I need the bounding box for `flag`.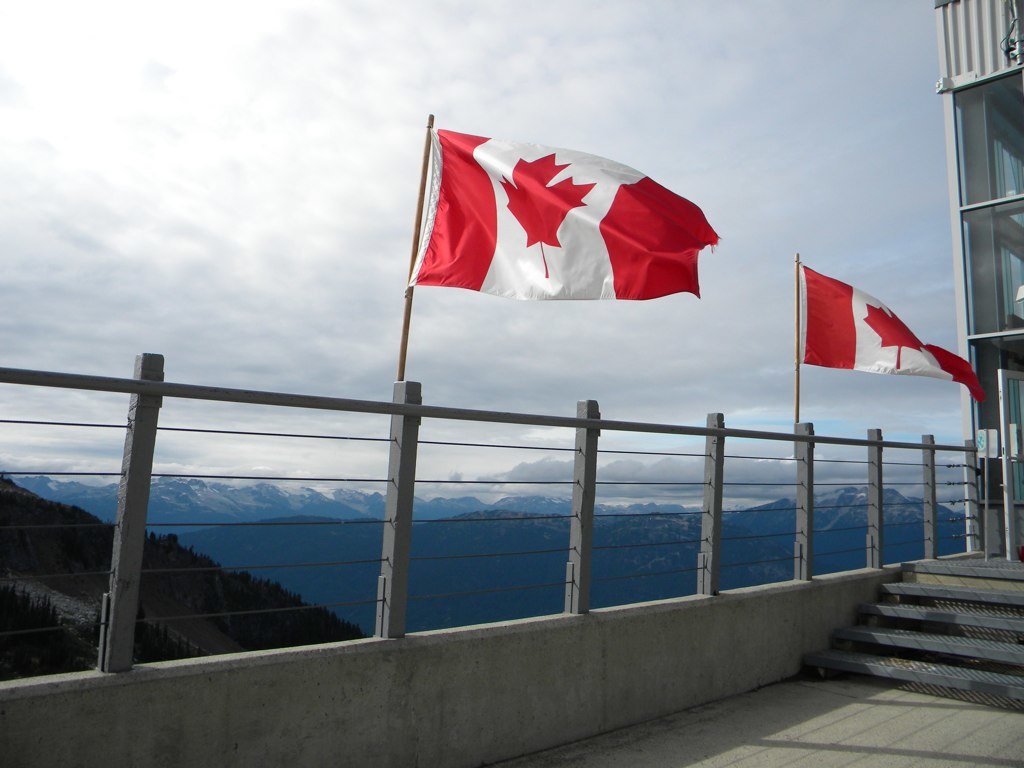
Here it is: box(795, 260, 985, 404).
